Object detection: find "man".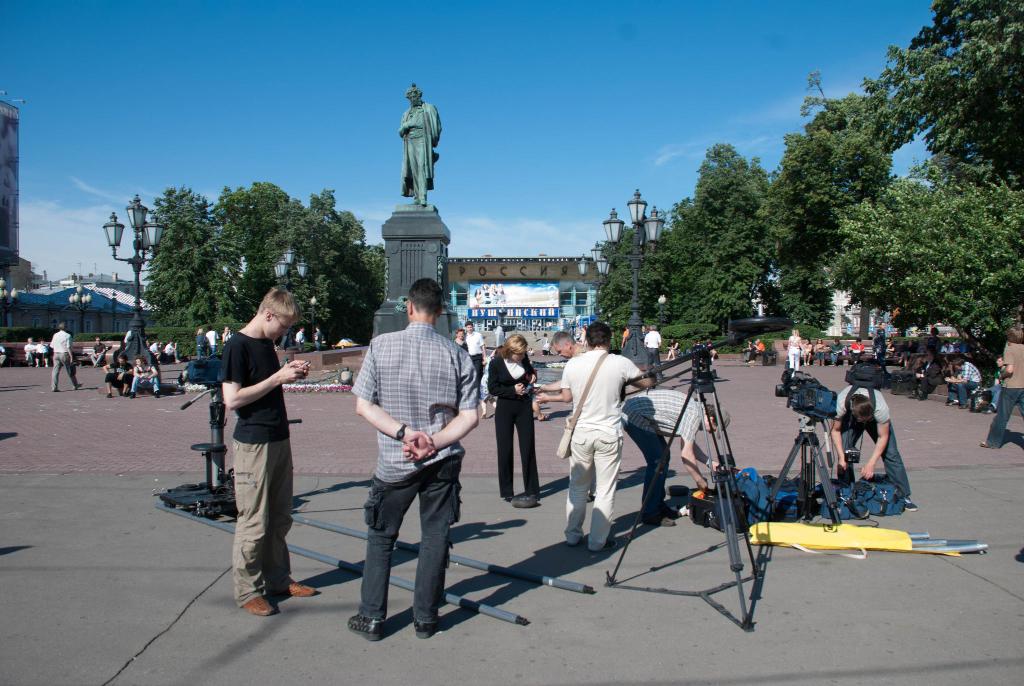
box(851, 338, 866, 368).
